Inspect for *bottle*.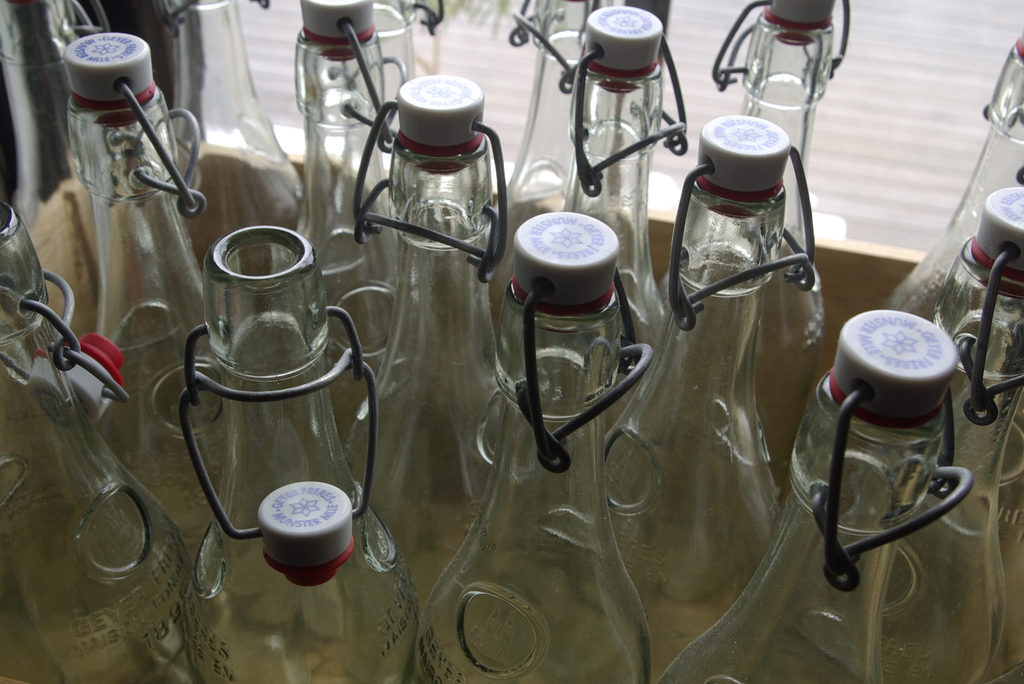
Inspection: <bbox>561, 2, 688, 428</bbox>.
